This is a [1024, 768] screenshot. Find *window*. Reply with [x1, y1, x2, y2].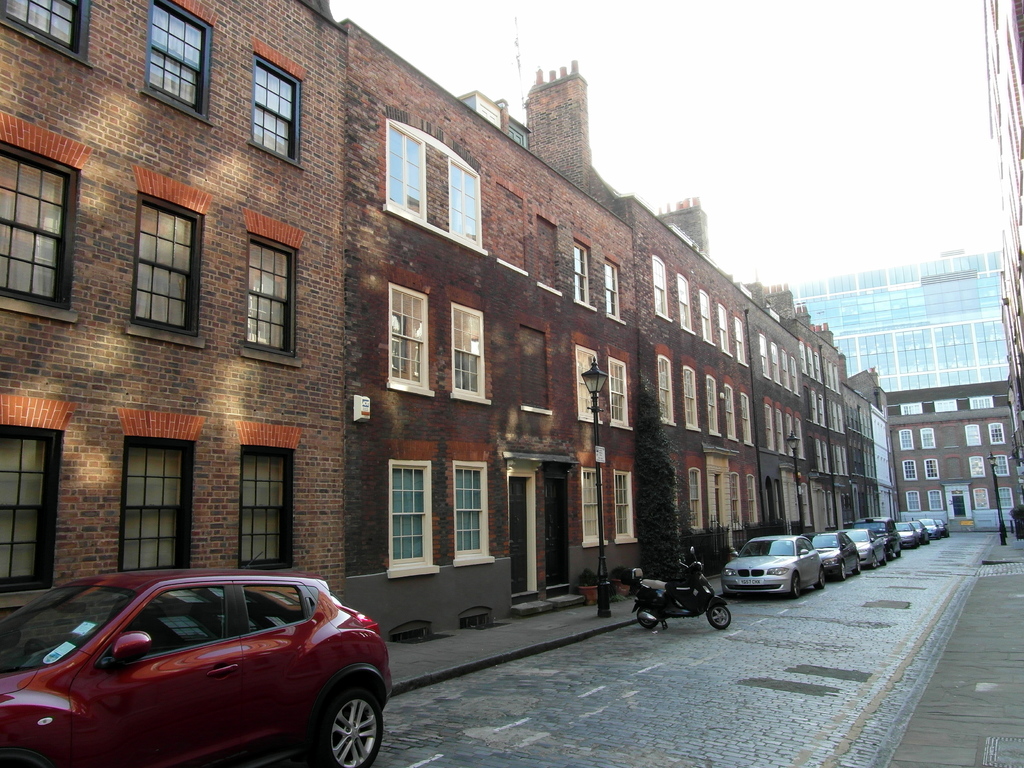
[248, 234, 294, 353].
